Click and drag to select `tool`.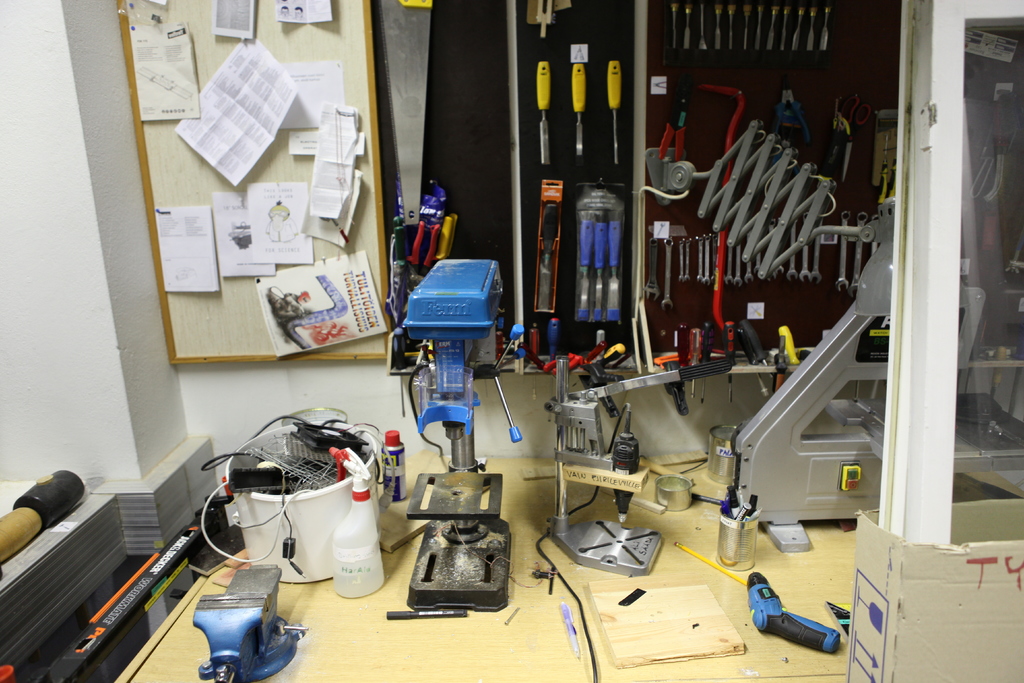
Selection: [x1=570, y1=63, x2=591, y2=155].
